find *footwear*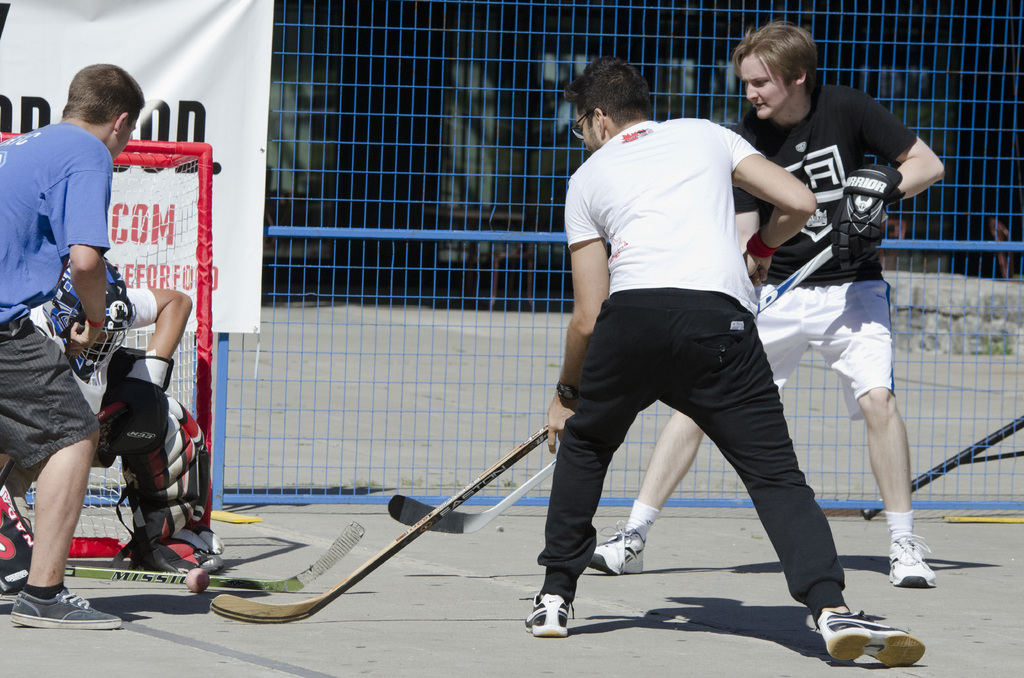
detection(0, 586, 121, 631)
